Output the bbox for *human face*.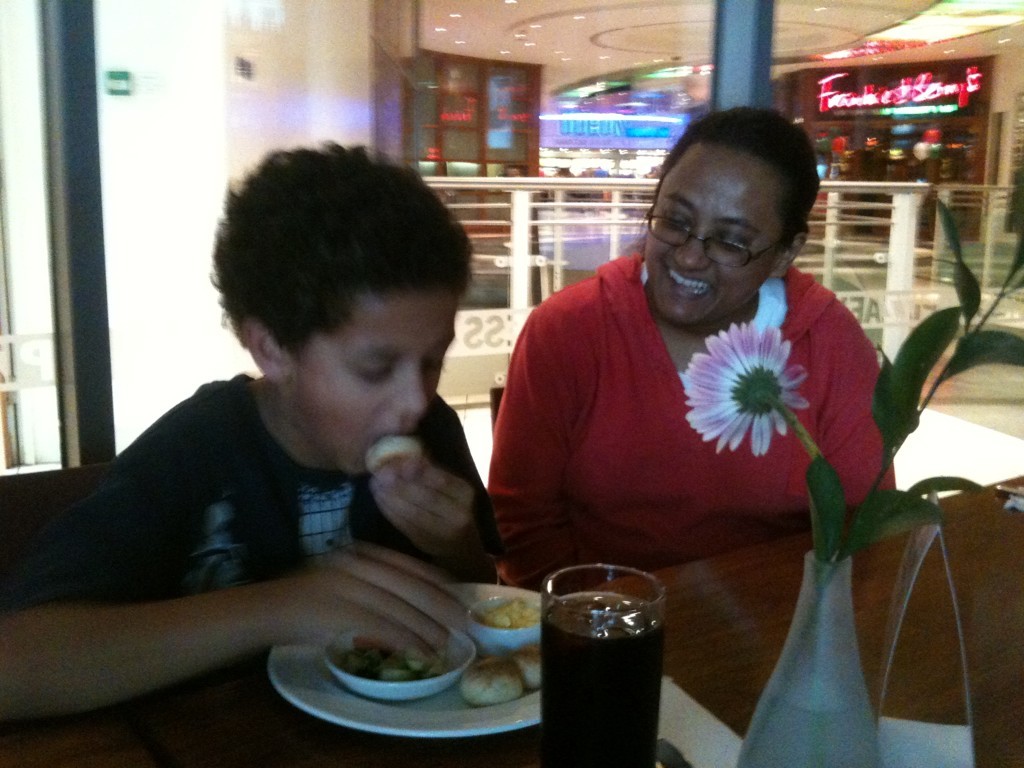
bbox=(285, 292, 459, 475).
